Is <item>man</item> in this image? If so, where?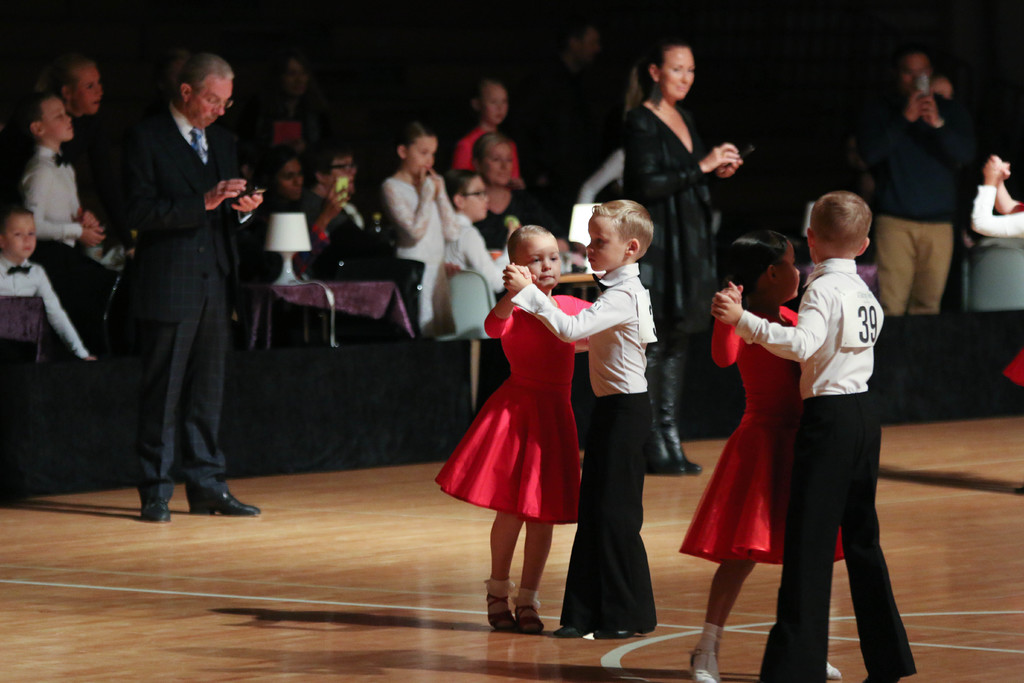
Yes, at left=59, top=52, right=136, bottom=273.
